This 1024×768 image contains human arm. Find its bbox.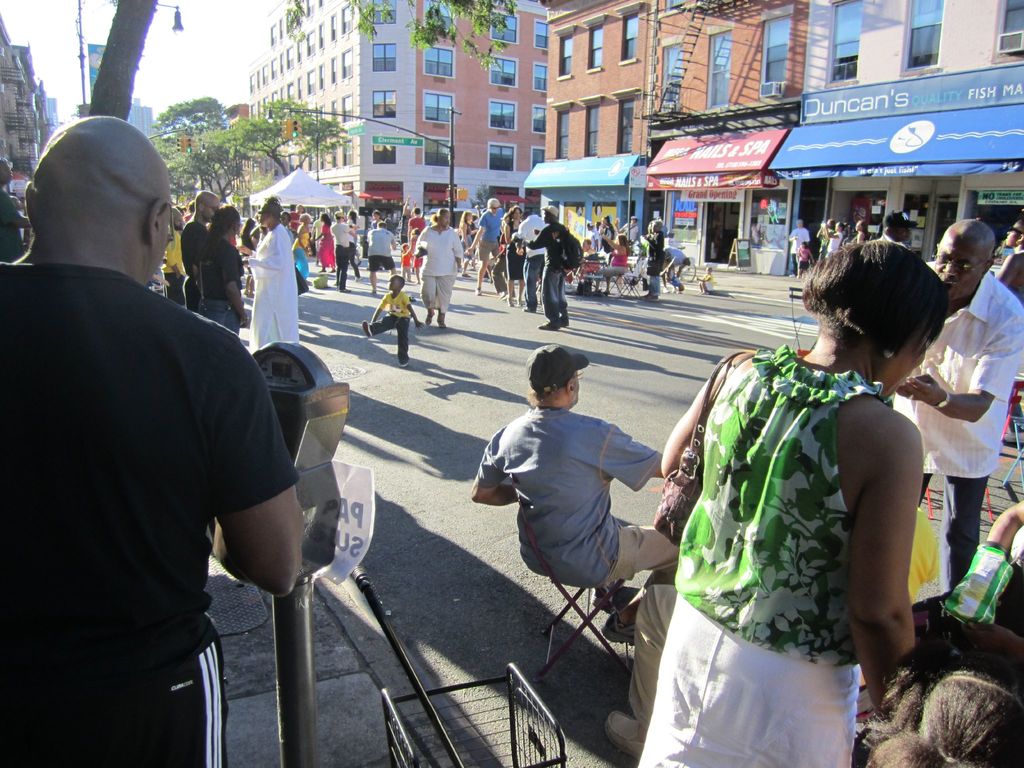
{"left": 206, "top": 335, "right": 316, "bottom": 598}.
